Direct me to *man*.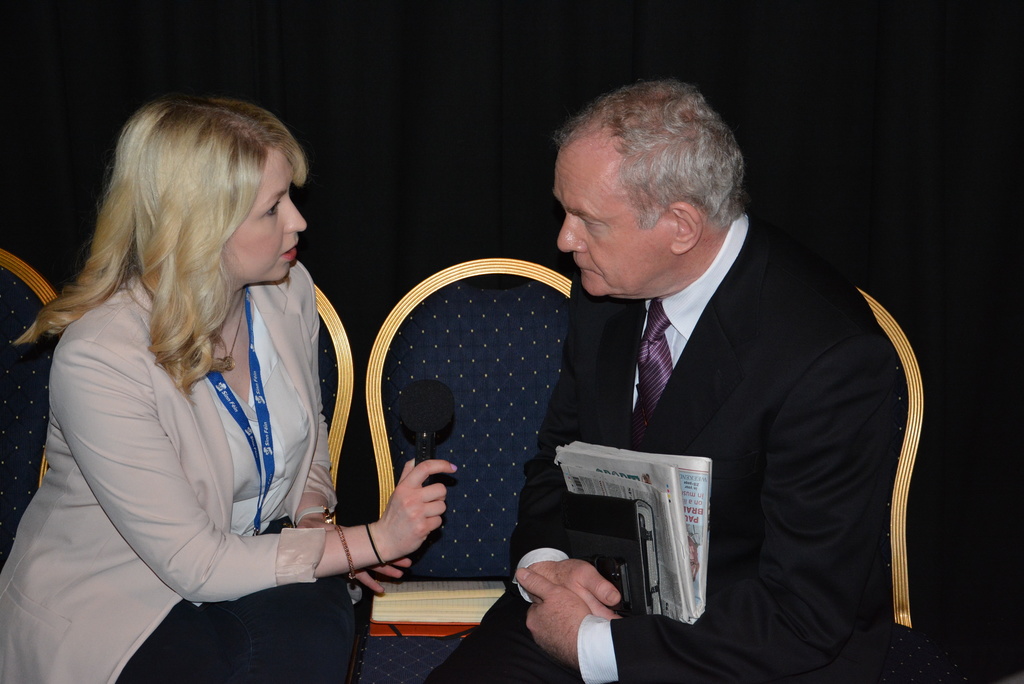
Direction: BBox(415, 69, 920, 683).
